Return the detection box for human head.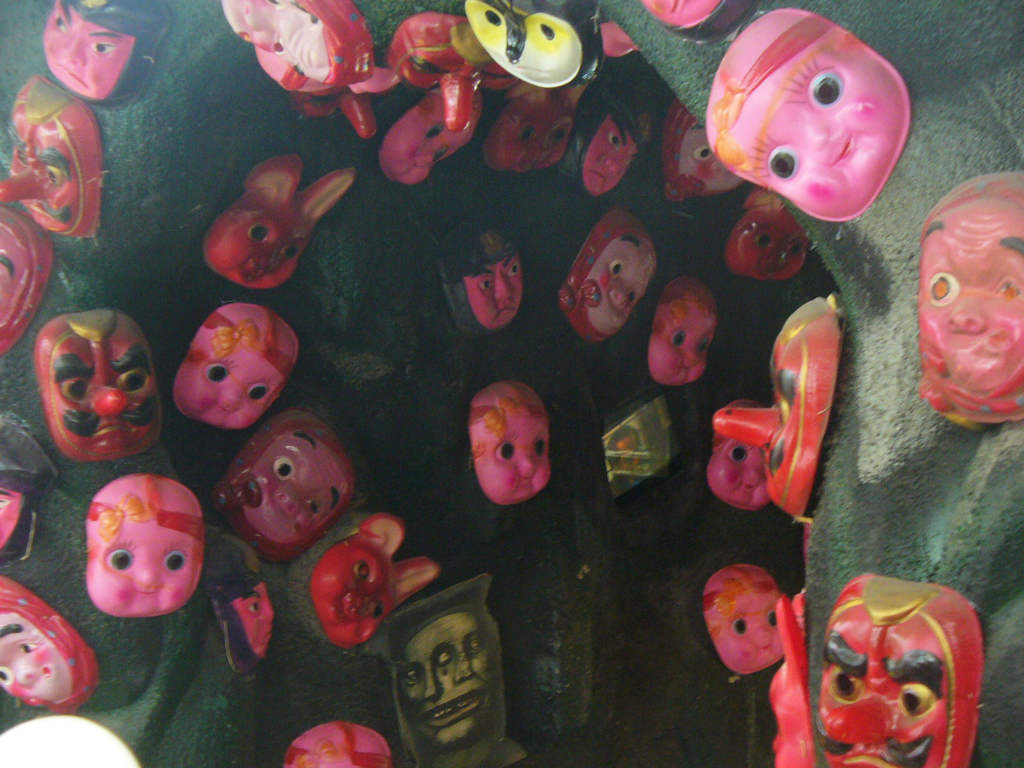
[left=0, top=577, right=98, bottom=709].
